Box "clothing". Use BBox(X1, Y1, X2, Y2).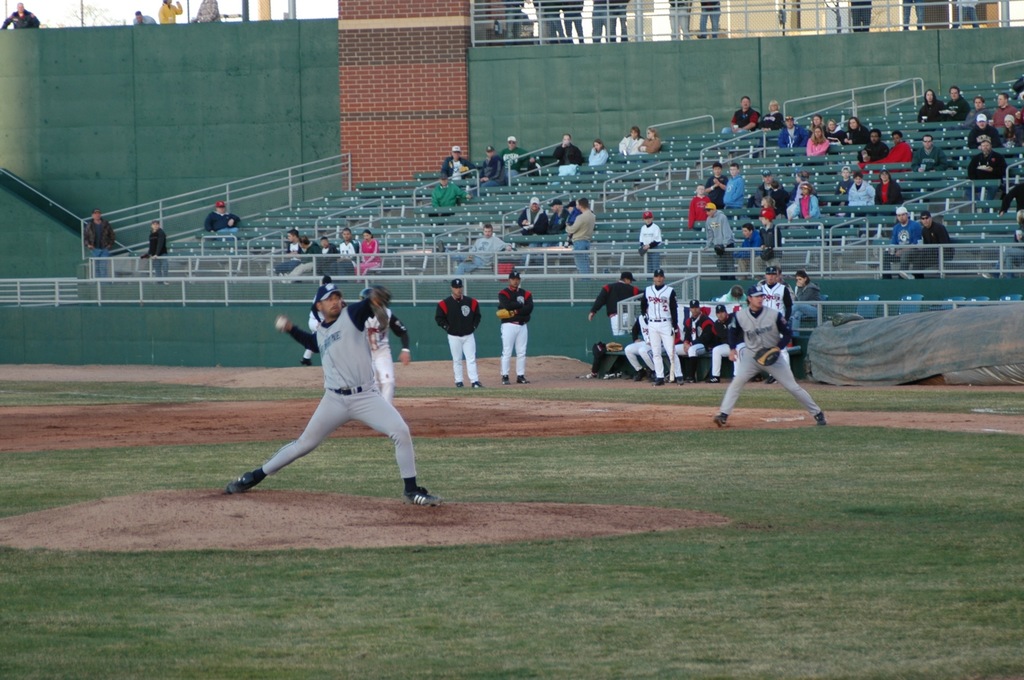
BBox(556, 146, 581, 177).
